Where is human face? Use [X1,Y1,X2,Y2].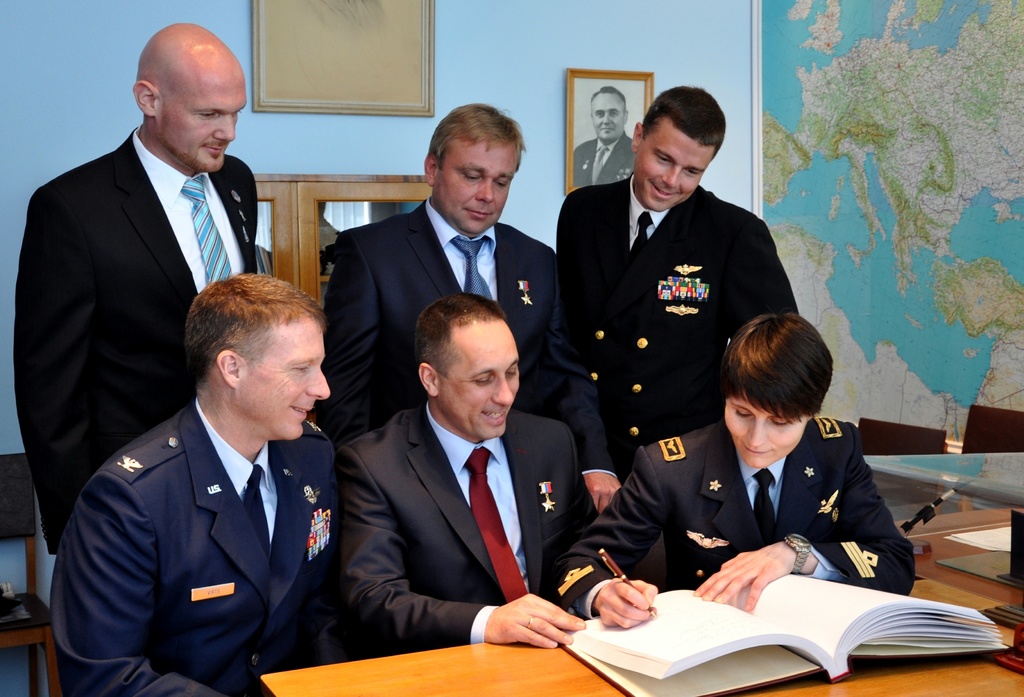
[245,319,332,437].
